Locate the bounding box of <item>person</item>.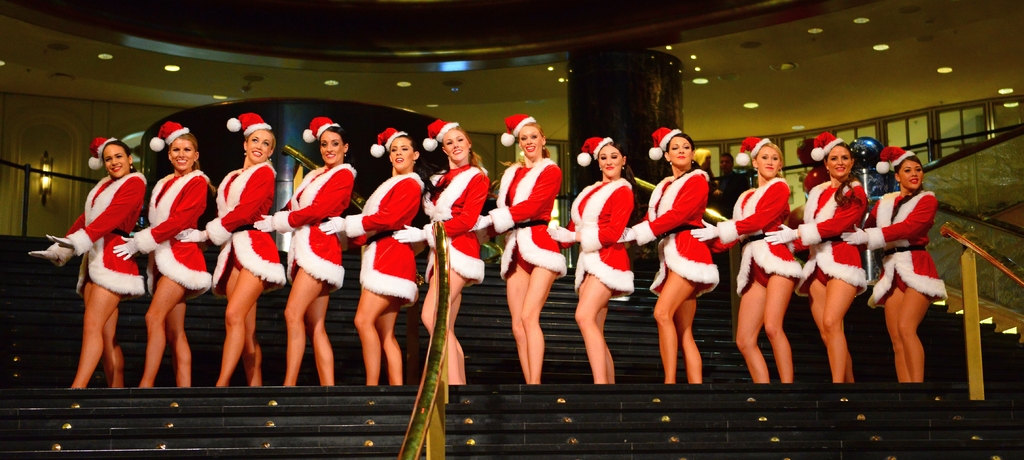
Bounding box: box(707, 150, 748, 218).
